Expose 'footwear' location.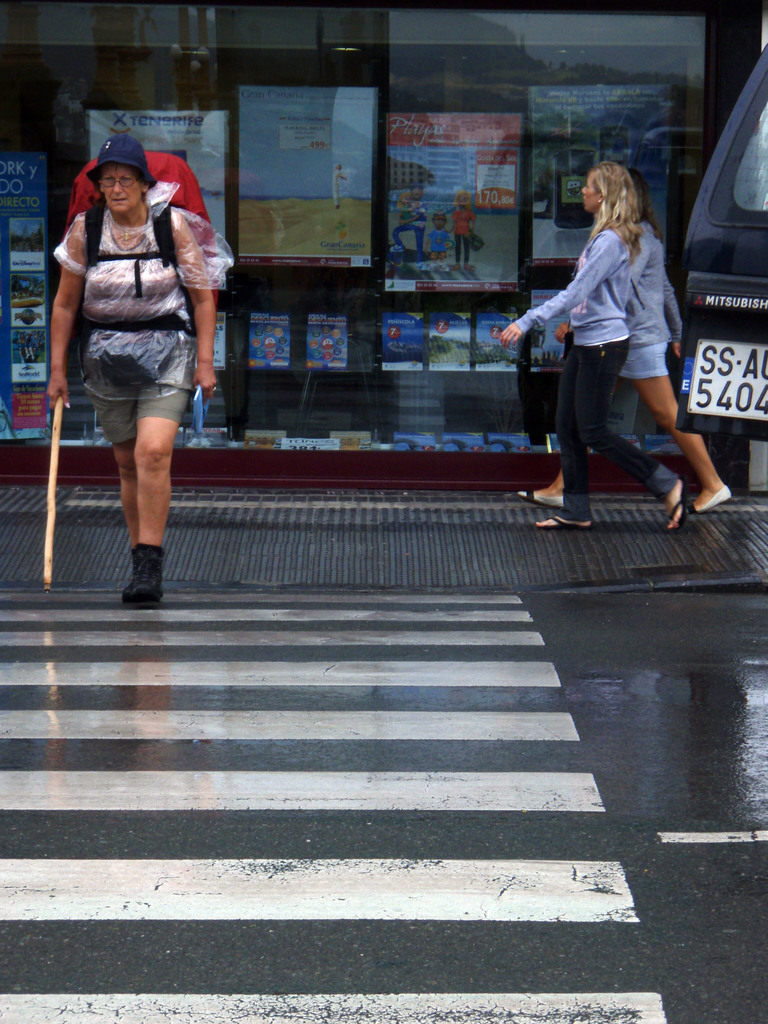
Exposed at [124,545,173,607].
